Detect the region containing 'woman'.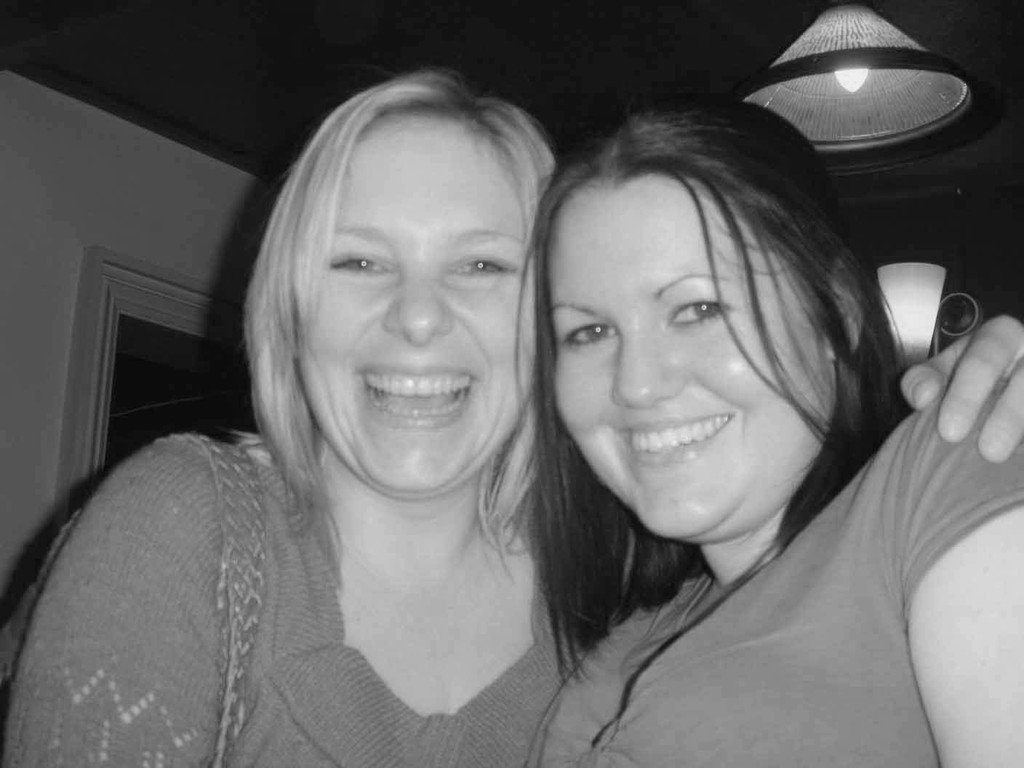
(0, 70, 1023, 767).
